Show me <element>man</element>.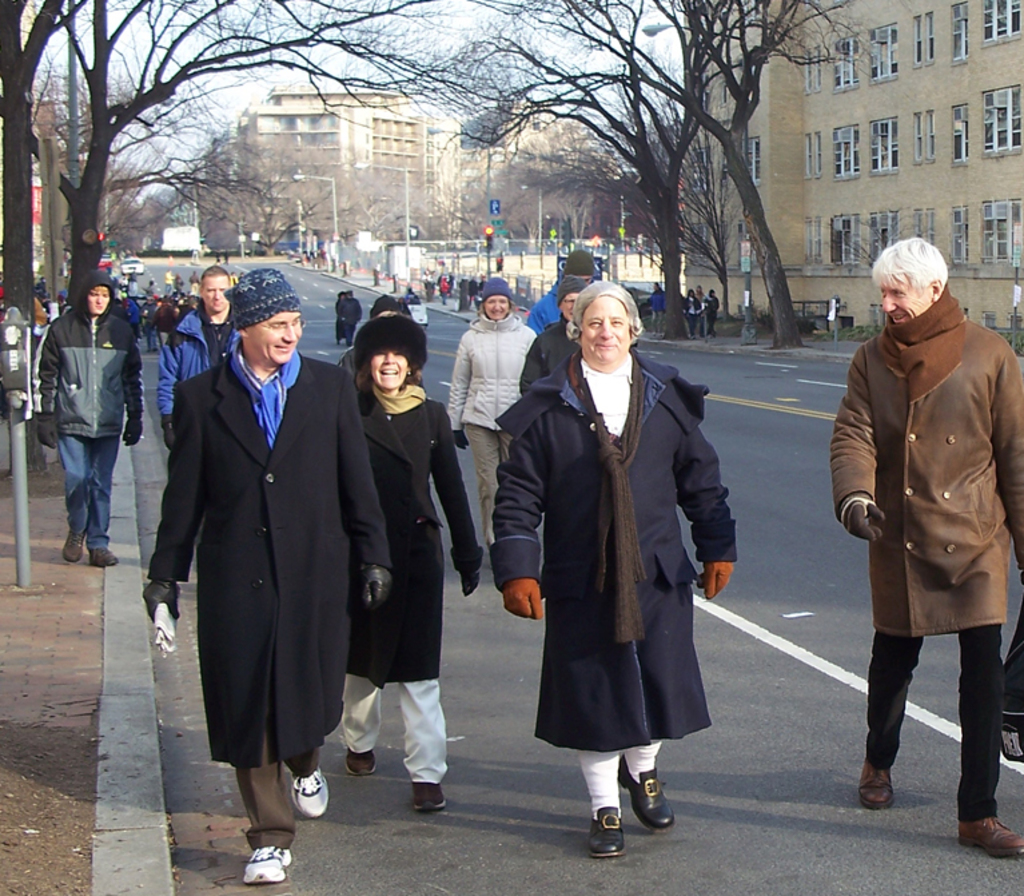
<element>man</element> is here: box=[648, 286, 662, 334].
